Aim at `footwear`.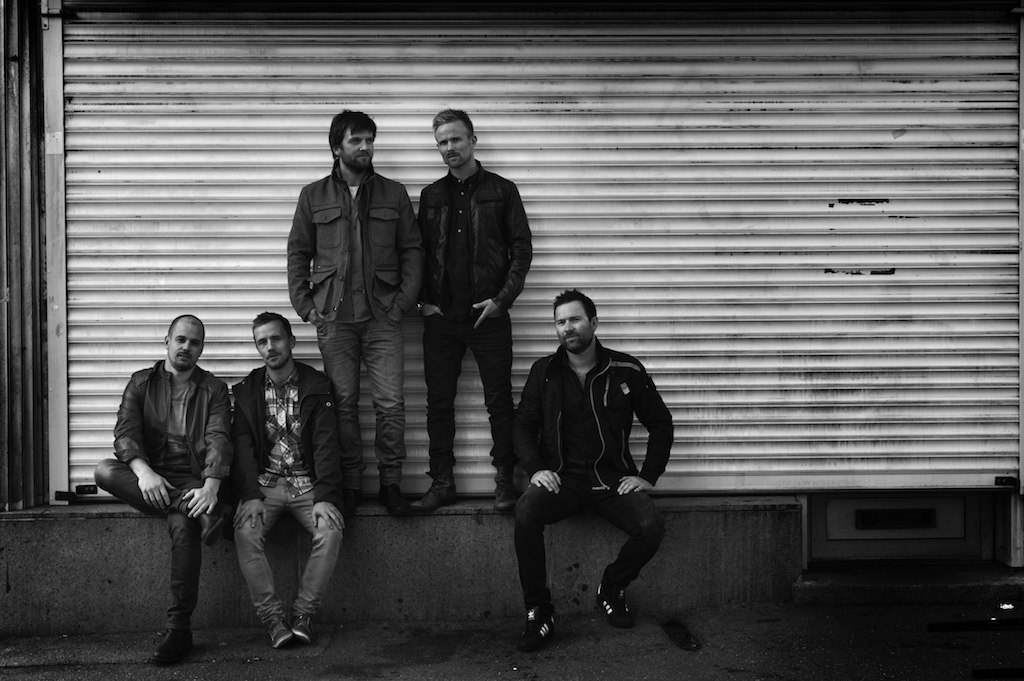
Aimed at <bbox>344, 489, 366, 510</bbox>.
